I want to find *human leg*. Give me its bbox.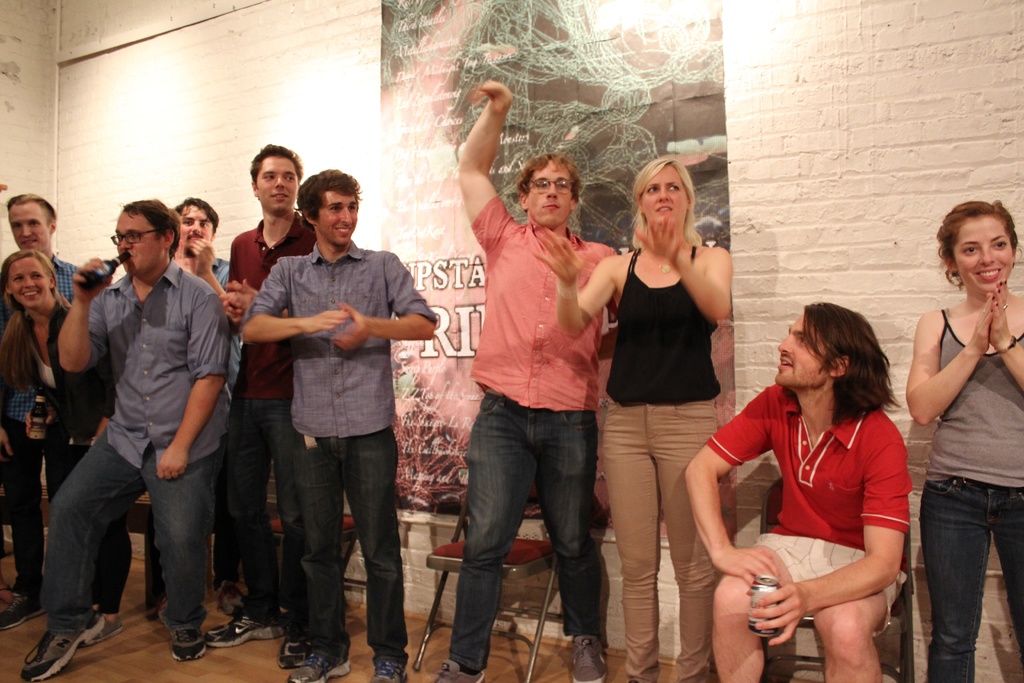
x1=431 y1=387 x2=528 y2=682.
